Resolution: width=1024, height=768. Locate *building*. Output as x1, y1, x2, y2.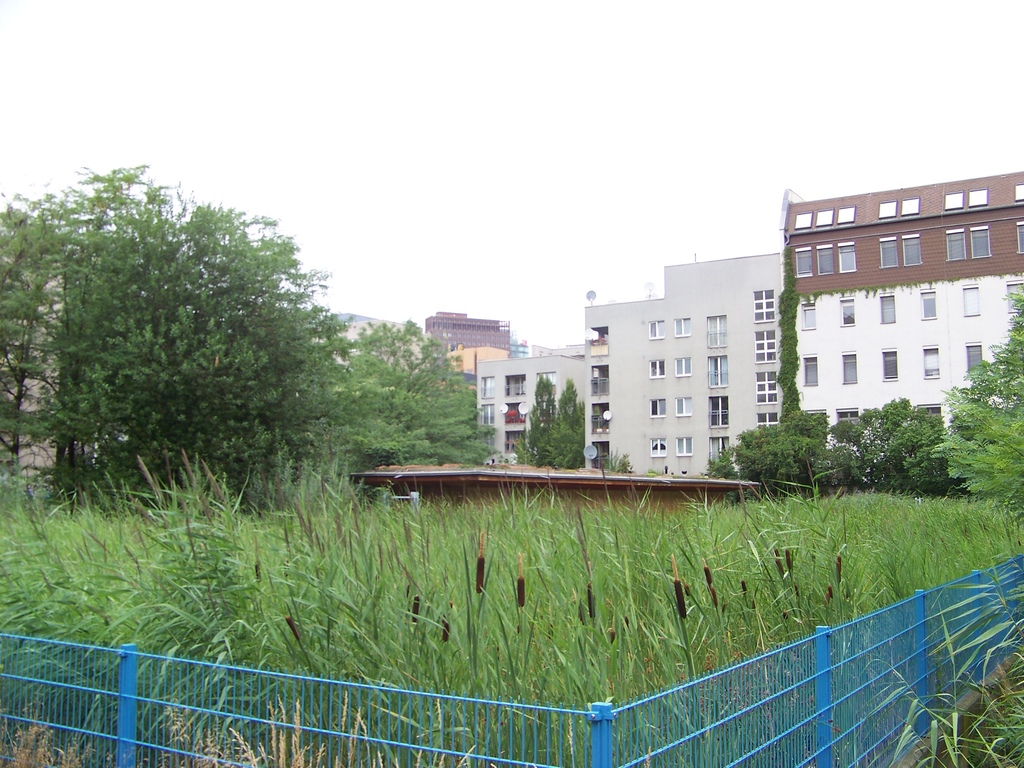
588, 248, 783, 481.
